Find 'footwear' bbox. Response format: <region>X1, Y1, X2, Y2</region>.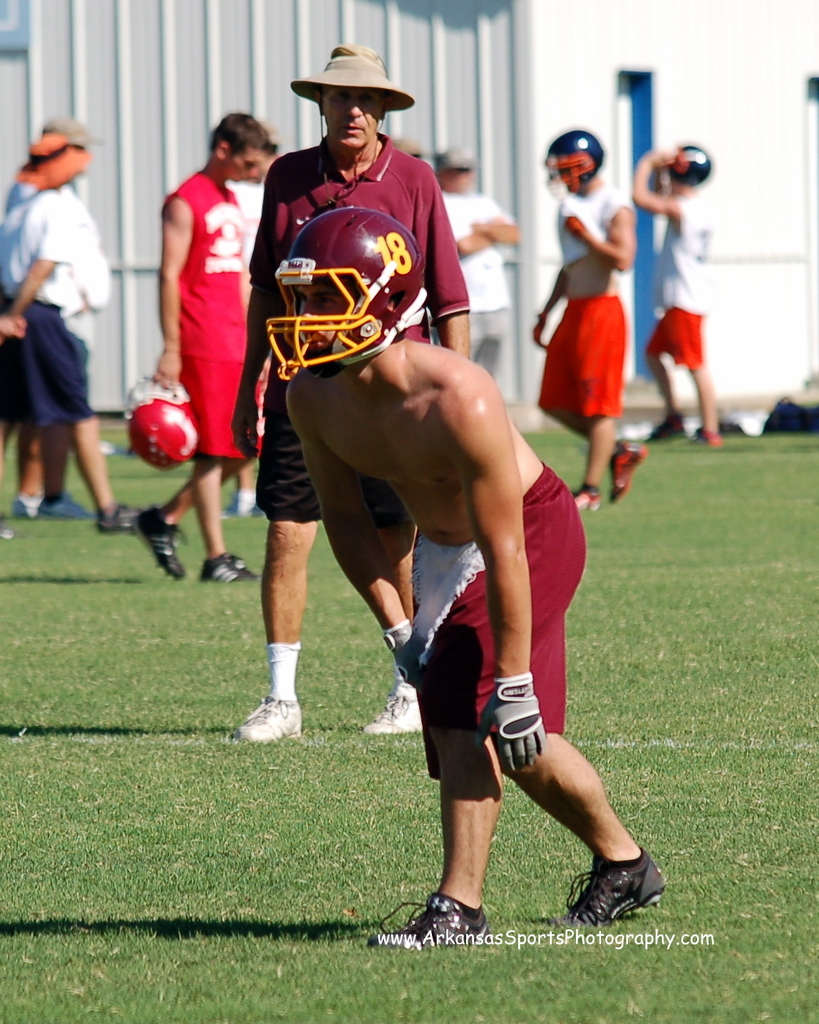
<region>572, 829, 668, 922</region>.
